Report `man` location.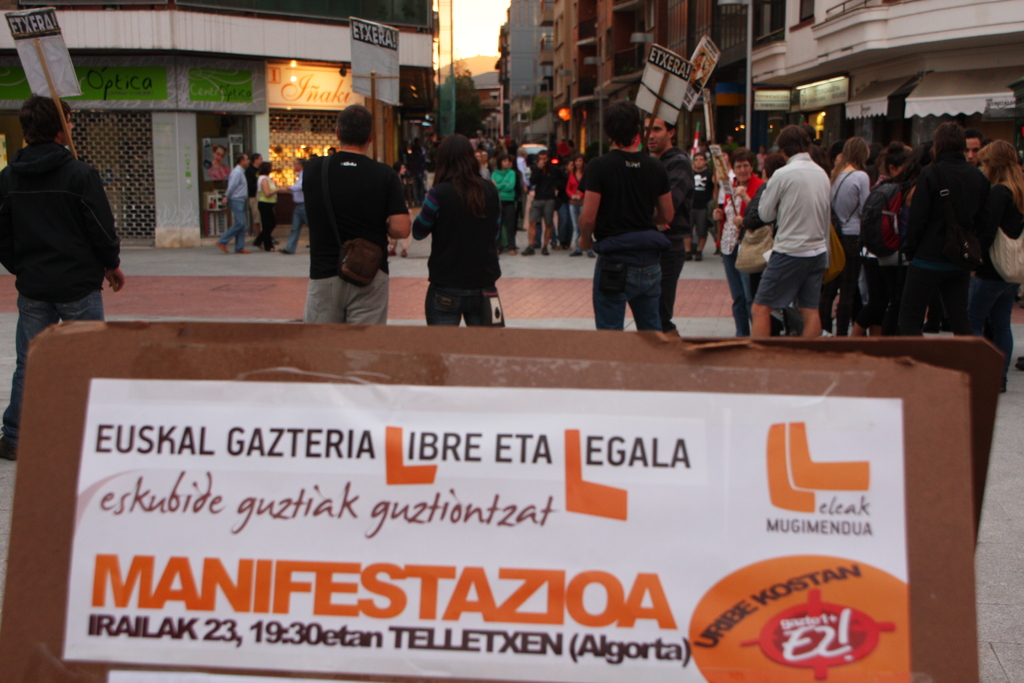
Report: 0:94:122:466.
